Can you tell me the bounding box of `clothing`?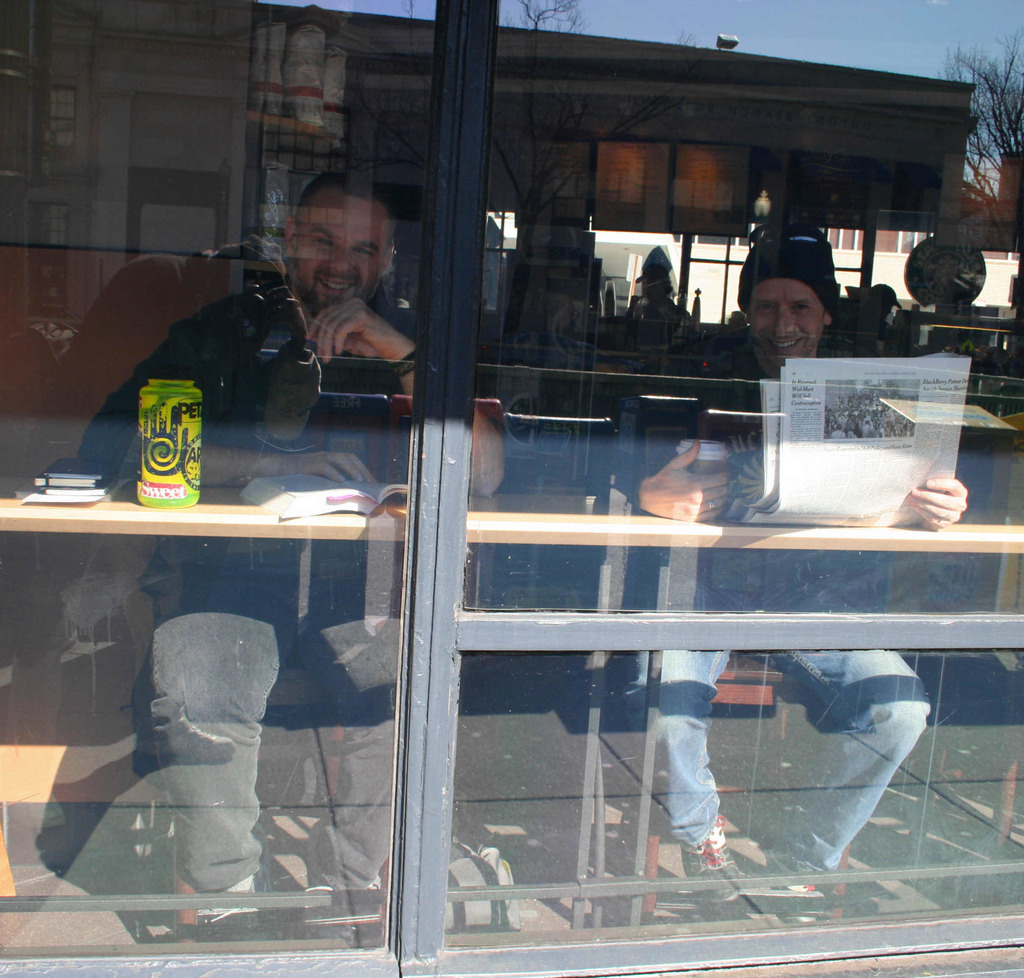
select_region(76, 298, 410, 894).
